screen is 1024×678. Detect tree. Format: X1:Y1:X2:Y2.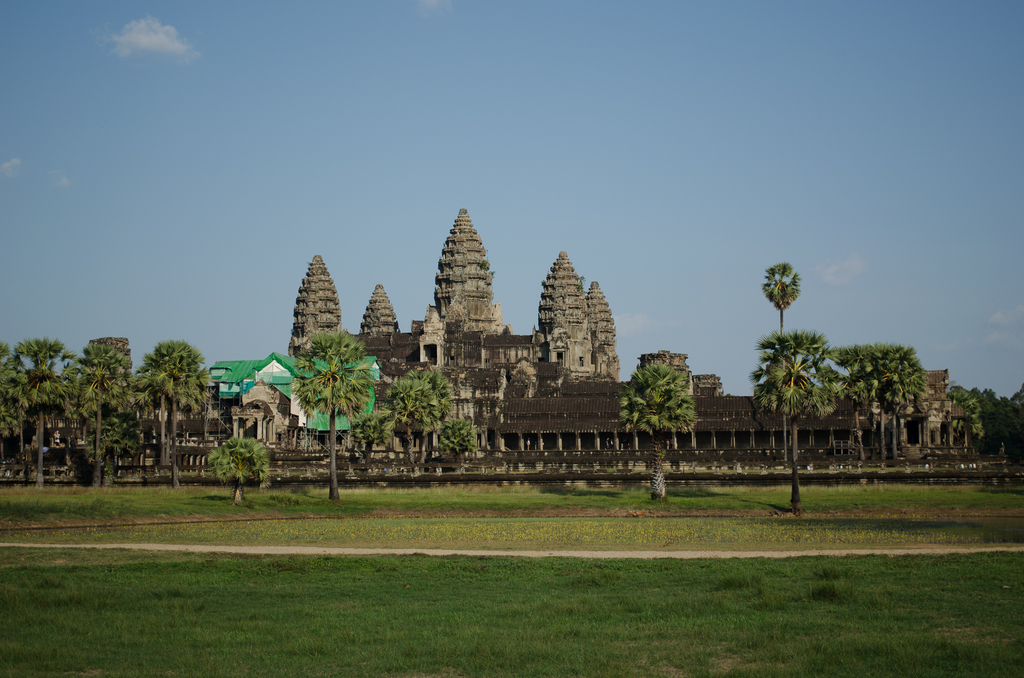
287:333:378:498.
